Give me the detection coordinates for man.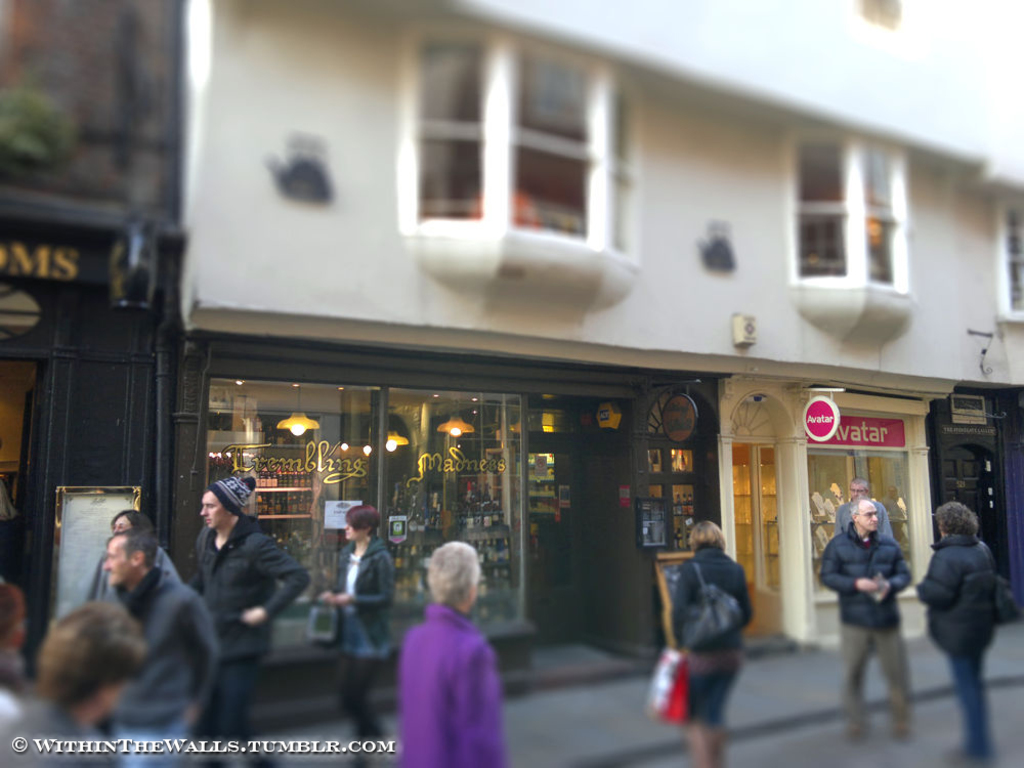
select_region(194, 472, 306, 739).
